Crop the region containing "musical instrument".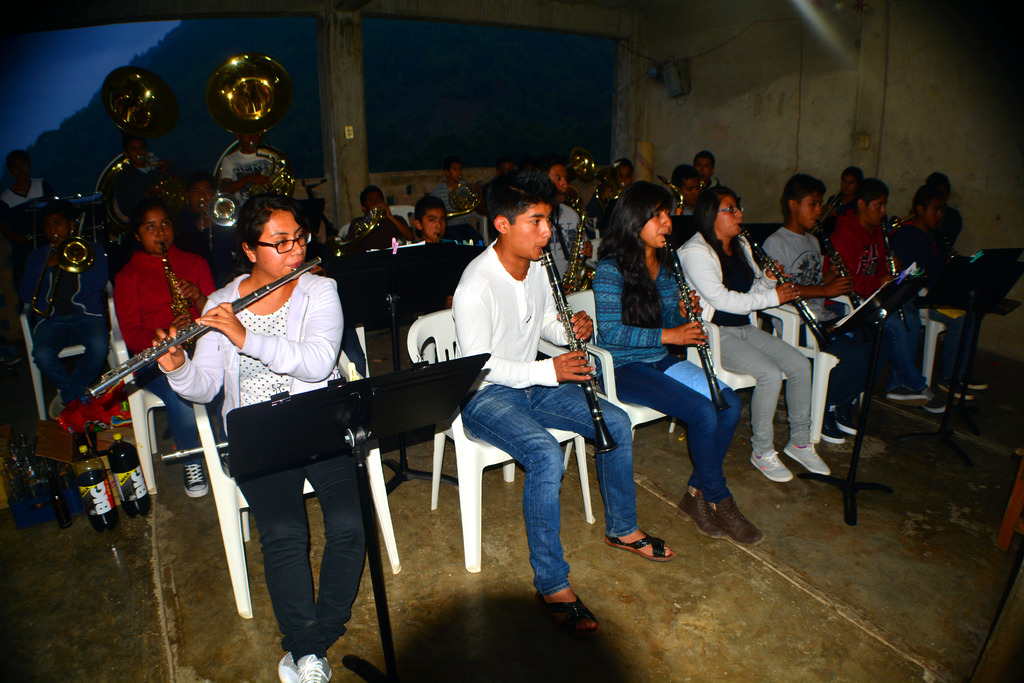
Crop region: bbox(823, 238, 872, 317).
